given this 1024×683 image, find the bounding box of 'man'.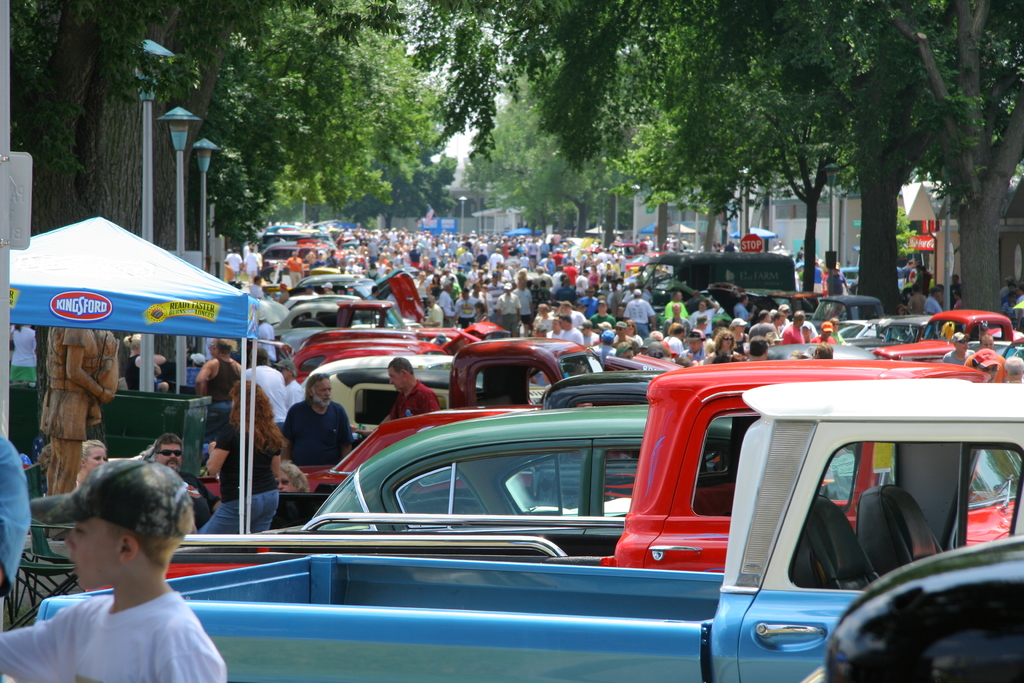
locate(611, 322, 637, 353).
